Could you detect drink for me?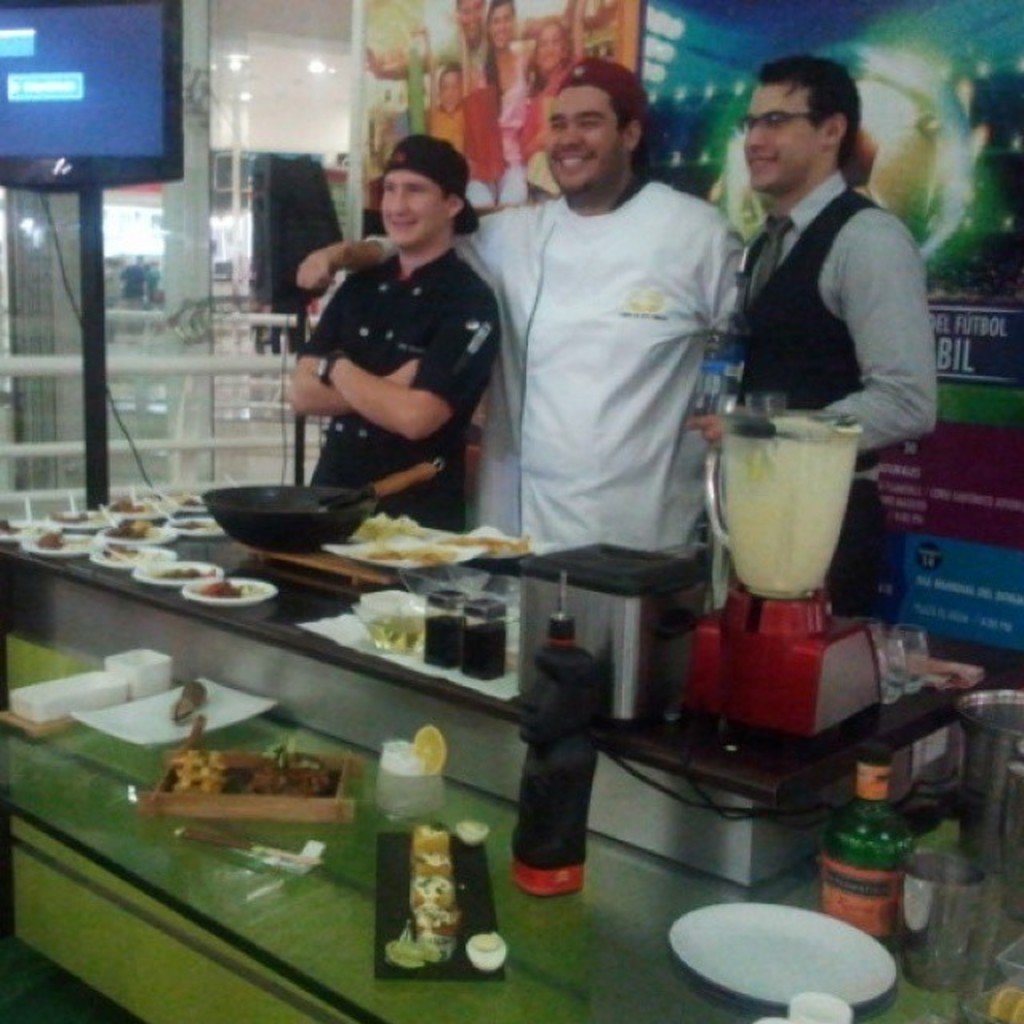
Detection result: detection(835, 778, 938, 963).
